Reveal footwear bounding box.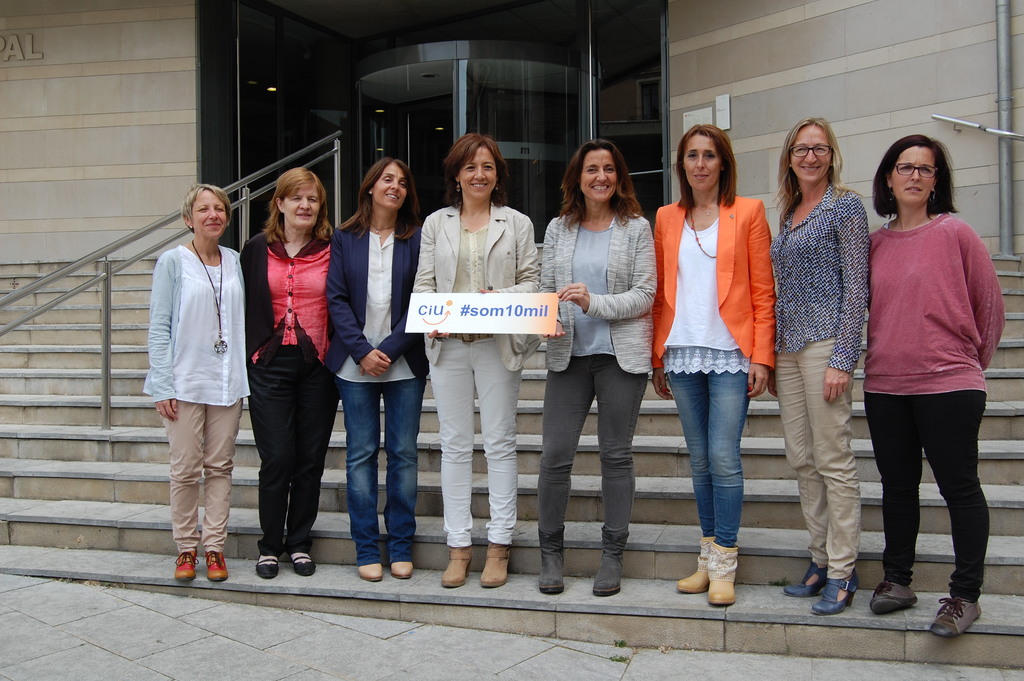
Revealed: 393, 562, 414, 577.
